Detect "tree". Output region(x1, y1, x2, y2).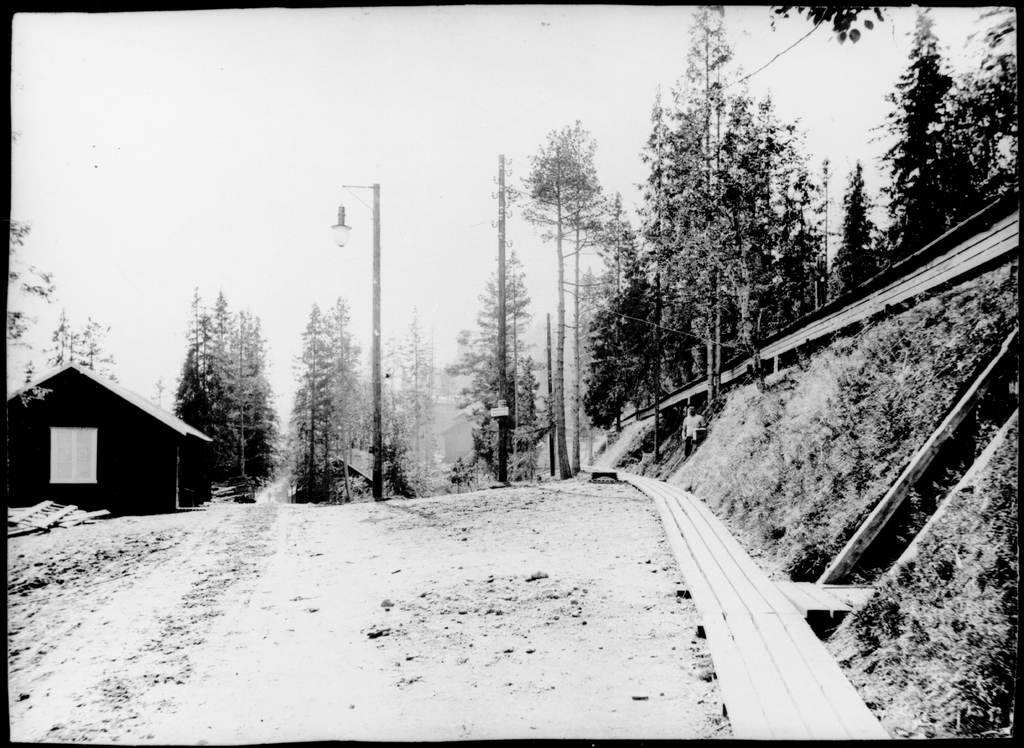
region(77, 315, 119, 386).
